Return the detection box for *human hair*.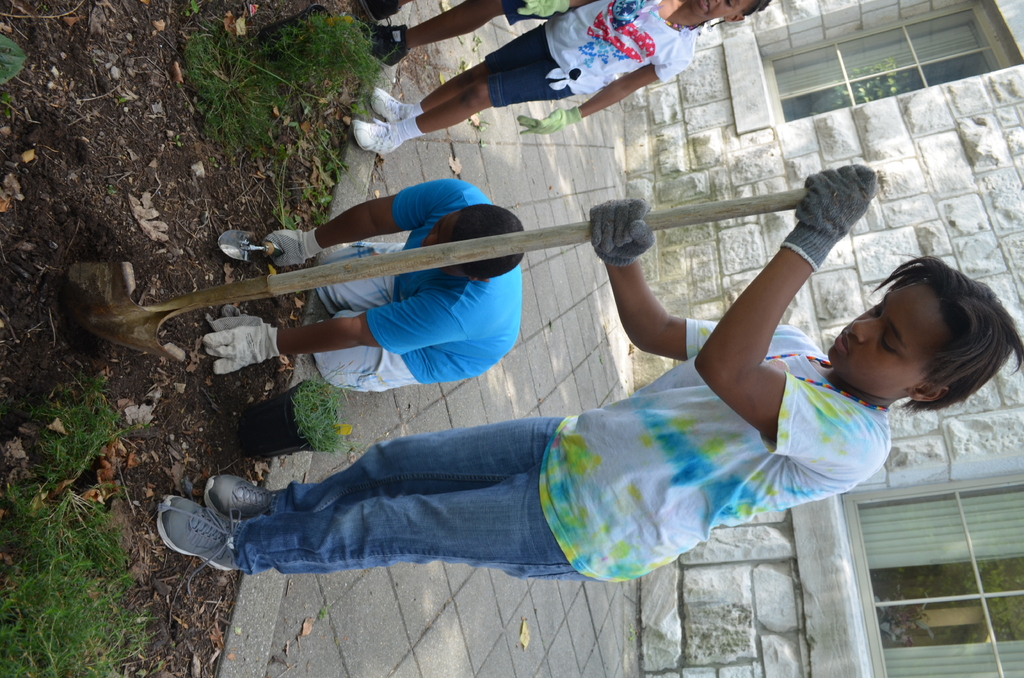
(869, 251, 1023, 417).
